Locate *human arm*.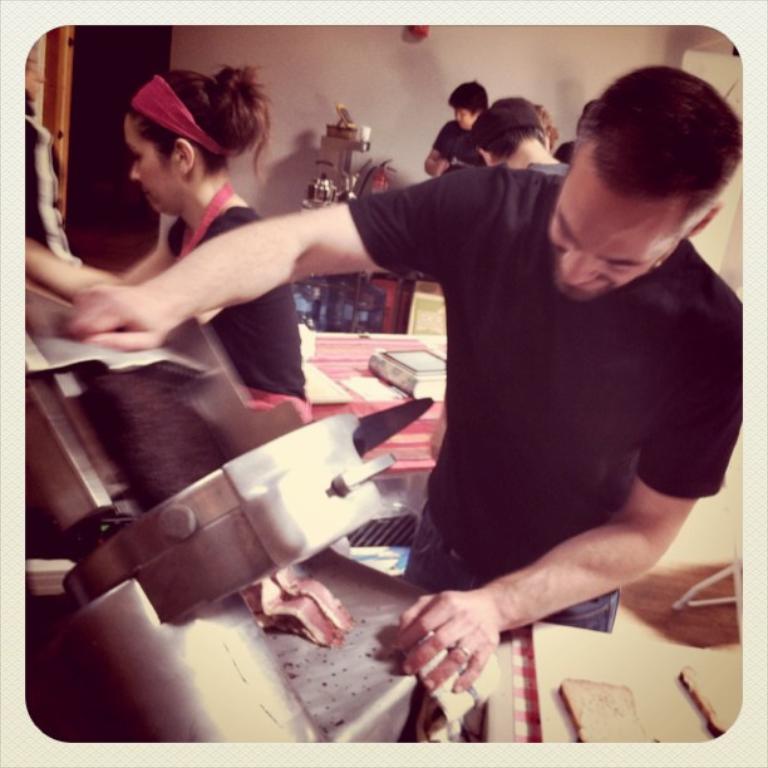
Bounding box: l=10, t=208, r=255, b=328.
